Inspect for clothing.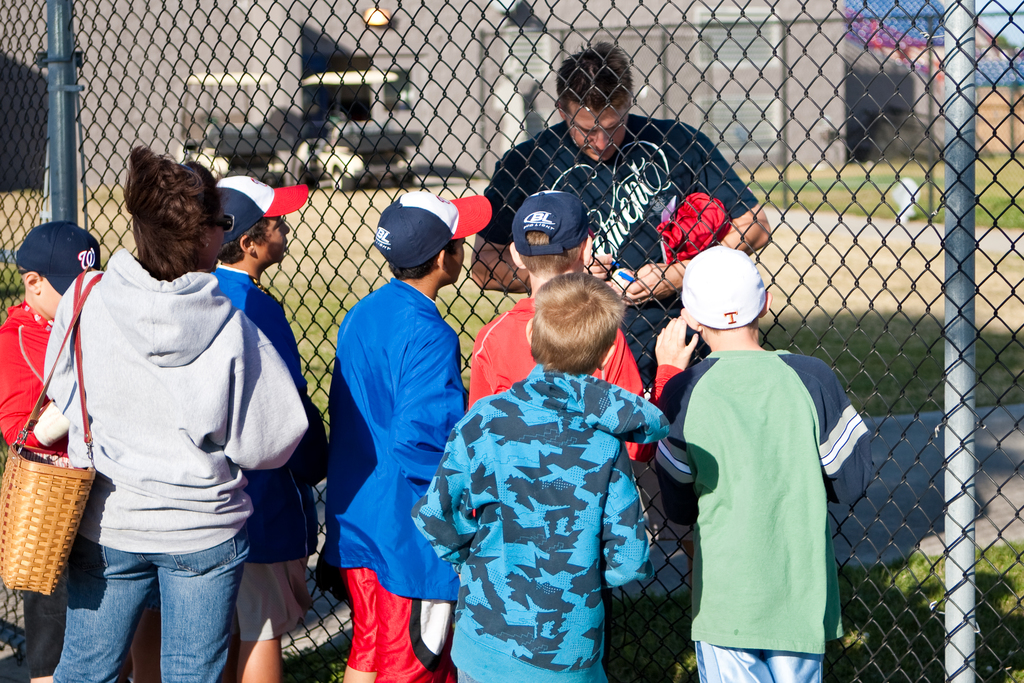
Inspection: detection(463, 288, 643, 462).
